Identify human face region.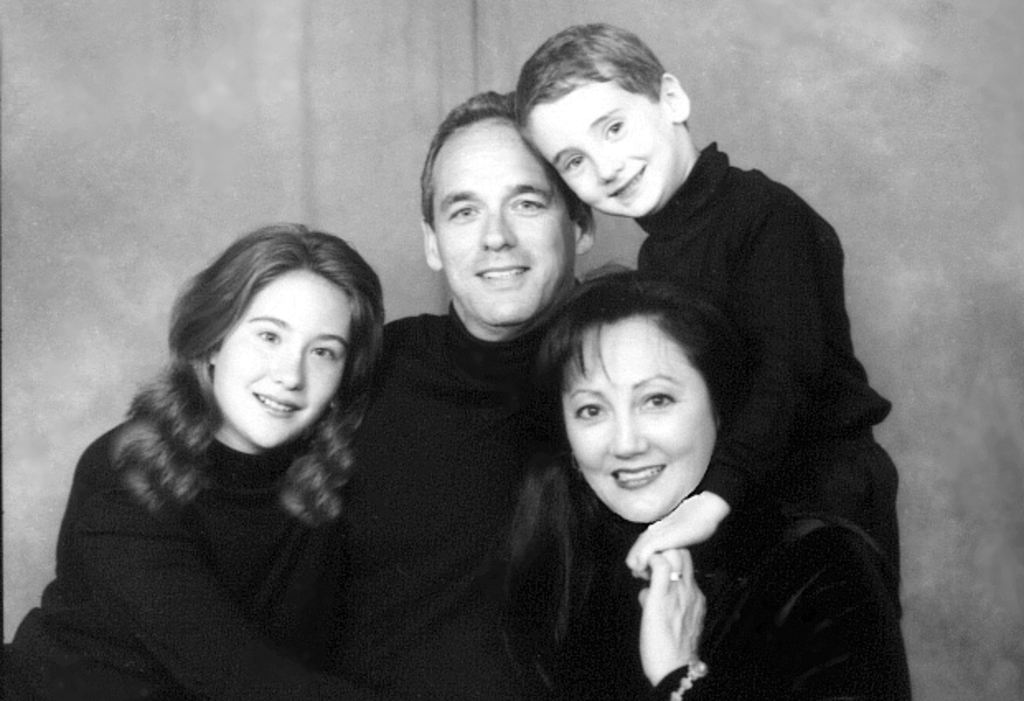
Region: {"left": 216, "top": 272, "right": 351, "bottom": 445}.
